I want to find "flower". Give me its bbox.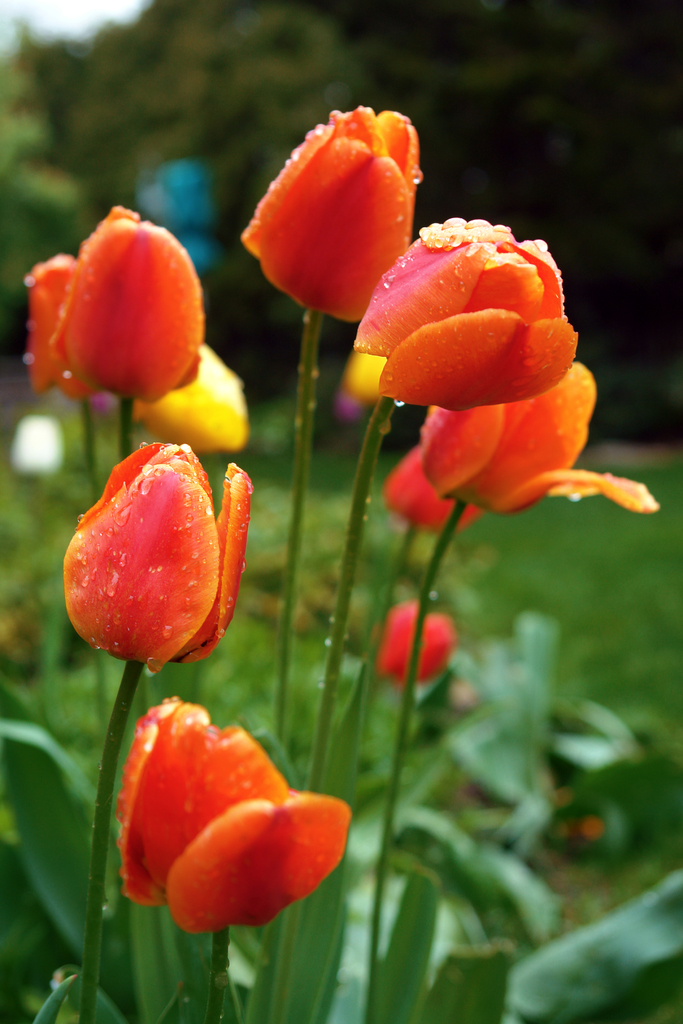
x1=52 y1=199 x2=204 y2=402.
